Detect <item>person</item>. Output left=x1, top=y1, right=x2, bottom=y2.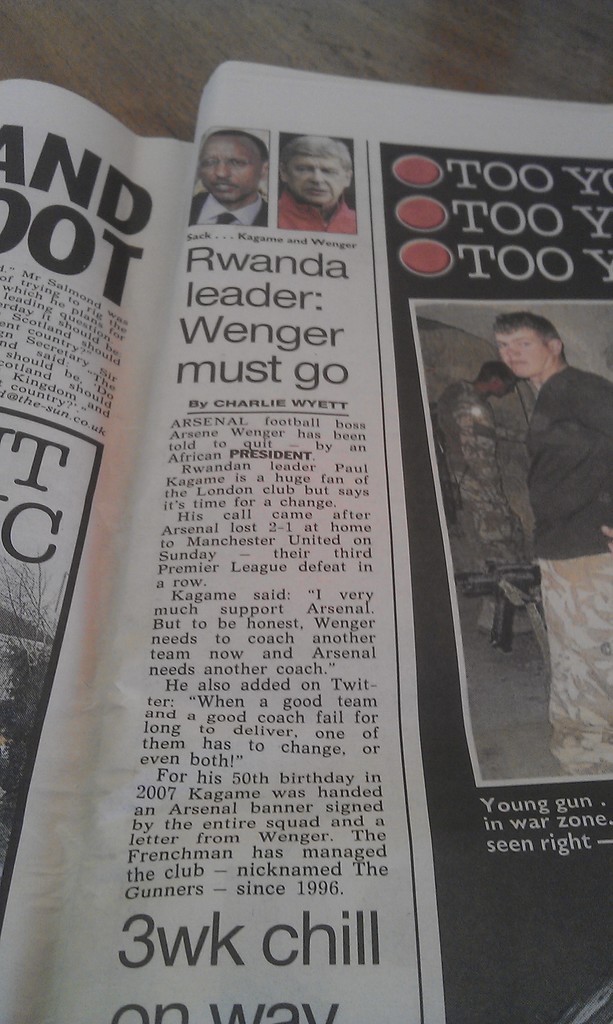
left=269, top=134, right=358, bottom=233.
